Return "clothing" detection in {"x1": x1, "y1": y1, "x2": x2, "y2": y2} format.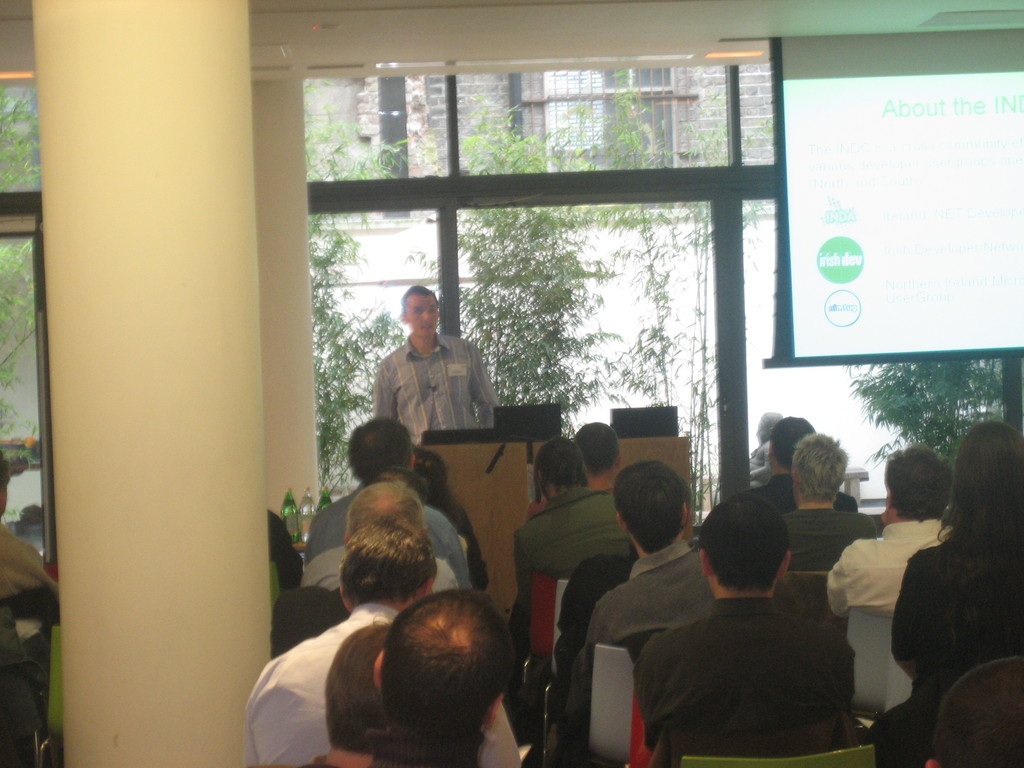
{"x1": 243, "y1": 461, "x2": 533, "y2": 767}.
